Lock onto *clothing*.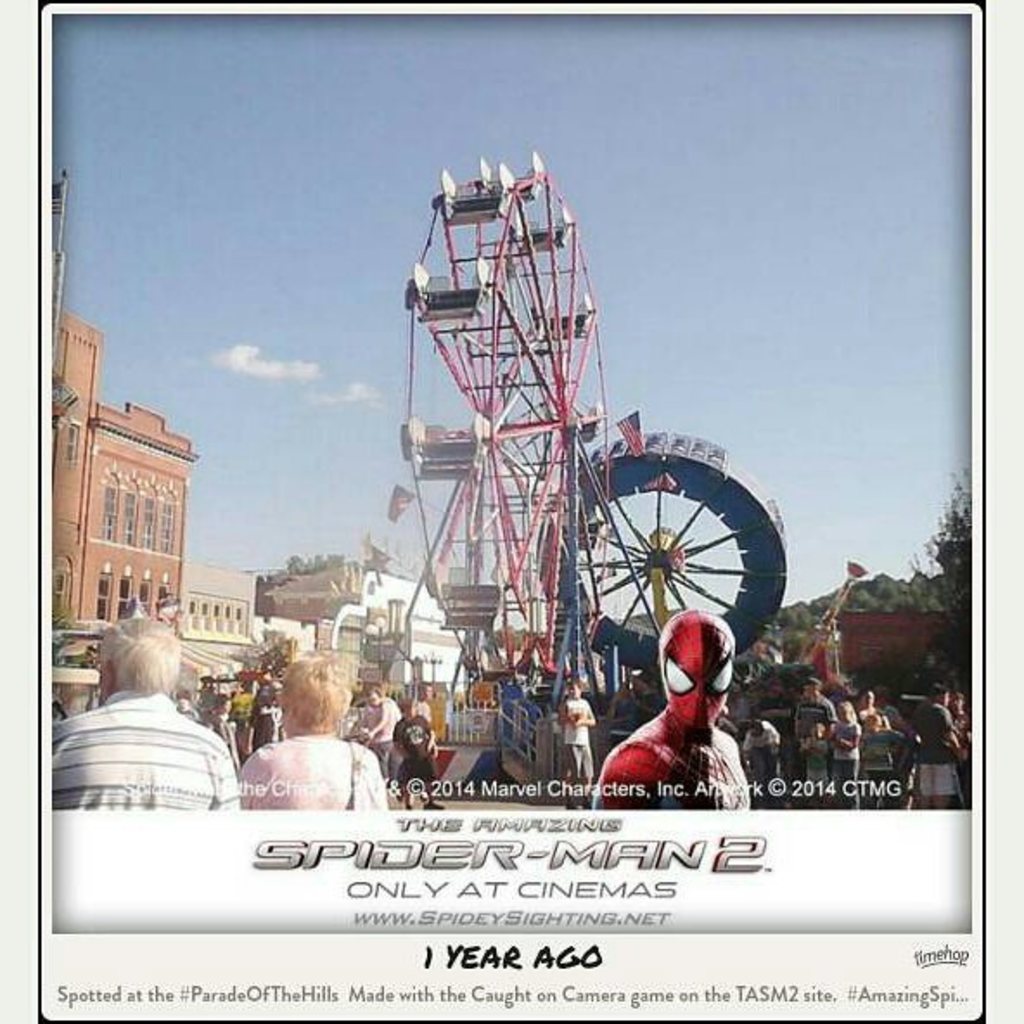
Locked: [394,714,432,806].
